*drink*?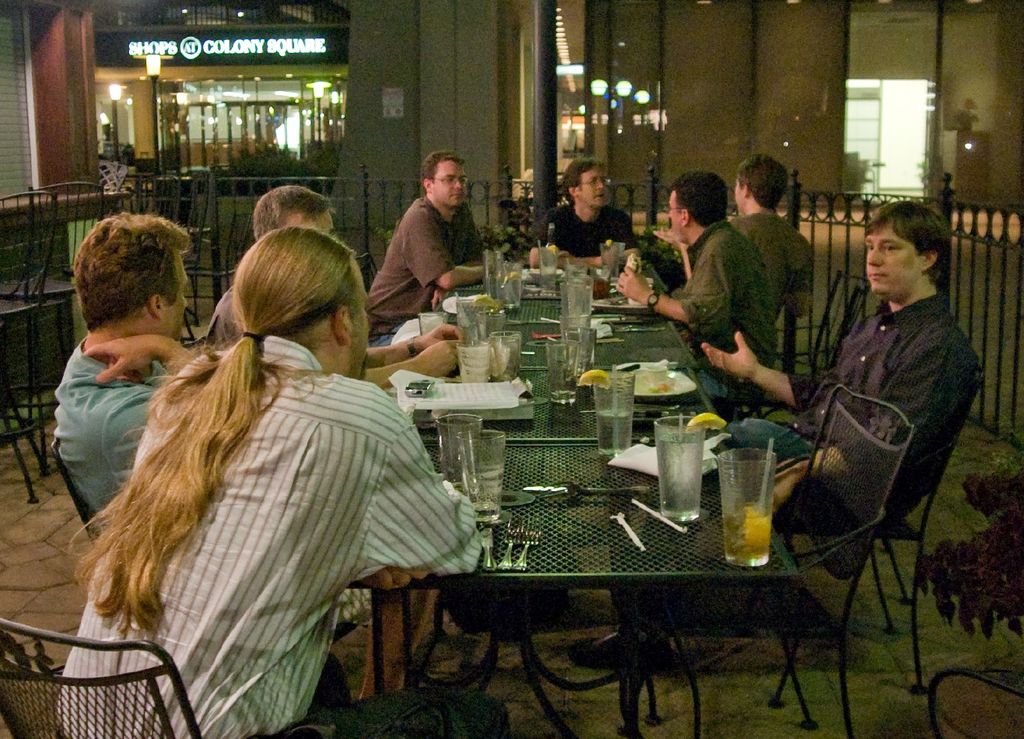
detection(662, 430, 717, 525)
